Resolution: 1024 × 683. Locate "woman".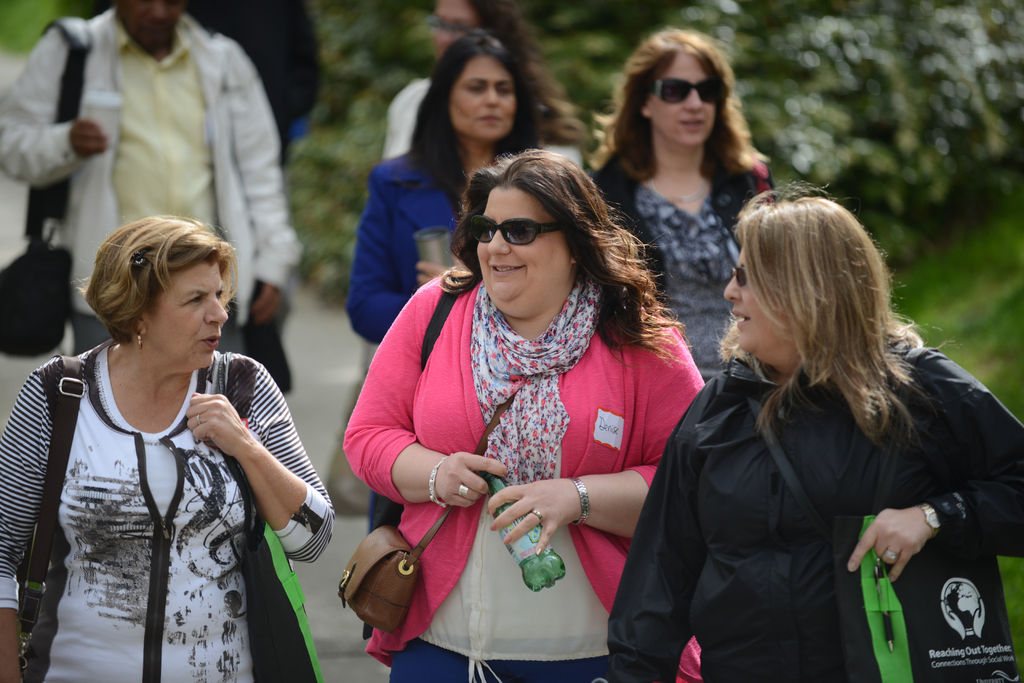
bbox(592, 19, 793, 374).
